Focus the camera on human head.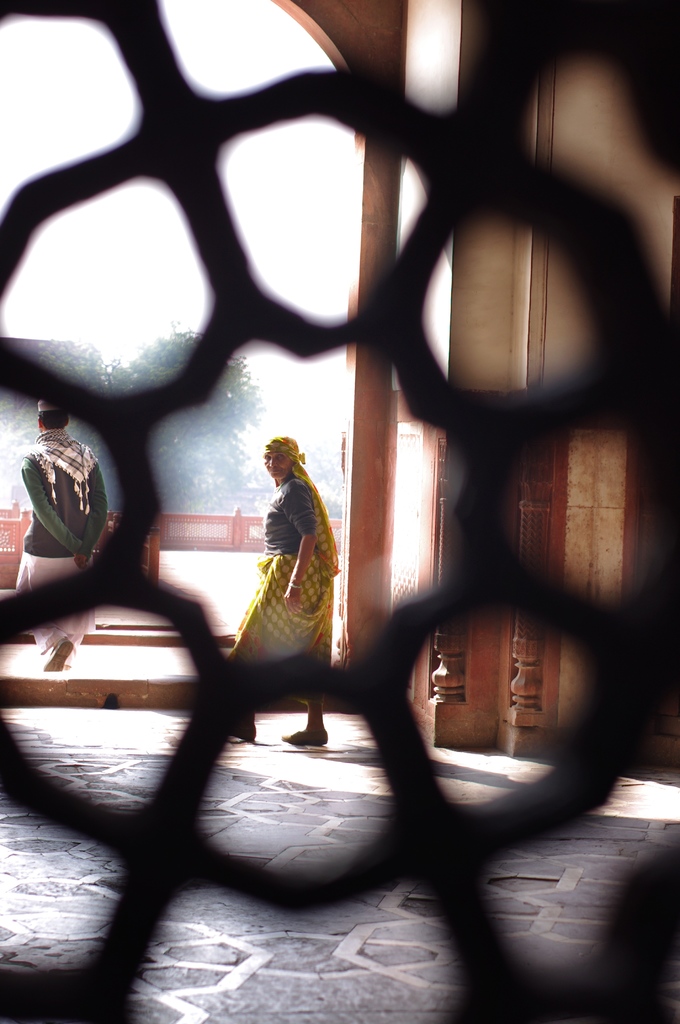
Focus region: <box>261,444,289,481</box>.
